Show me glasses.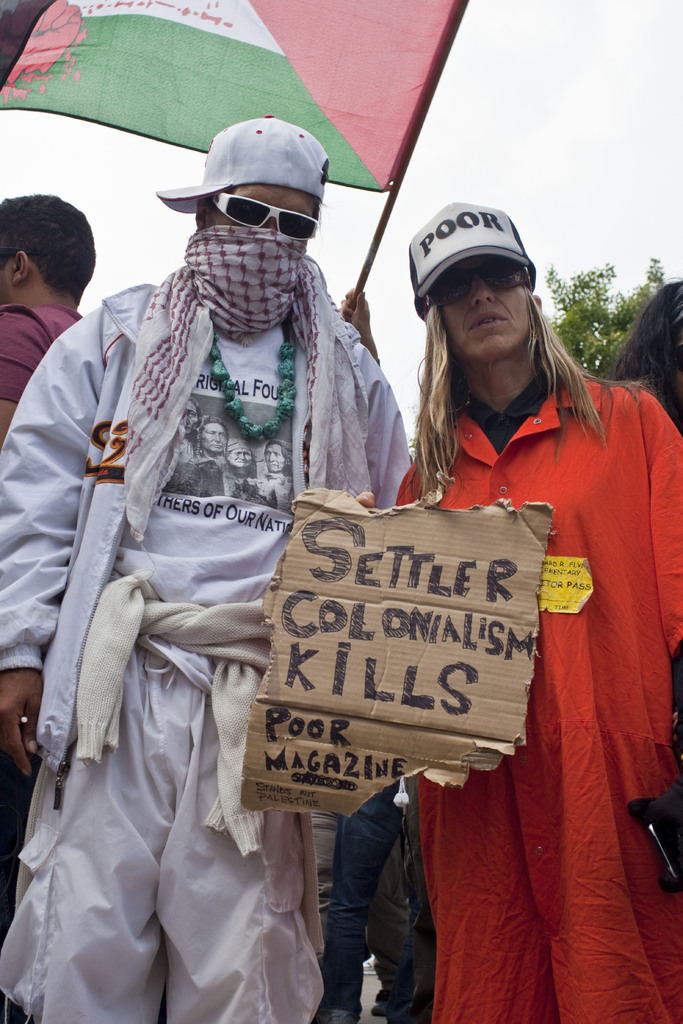
glasses is here: [415,255,550,319].
